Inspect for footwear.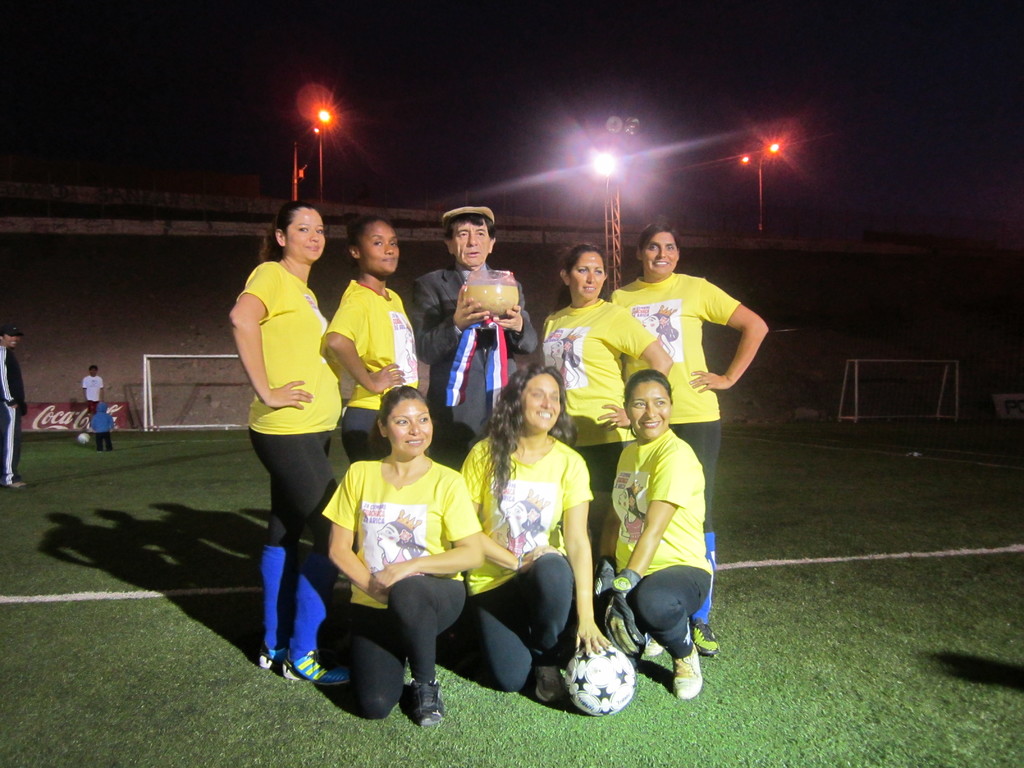
Inspection: locate(533, 654, 578, 707).
